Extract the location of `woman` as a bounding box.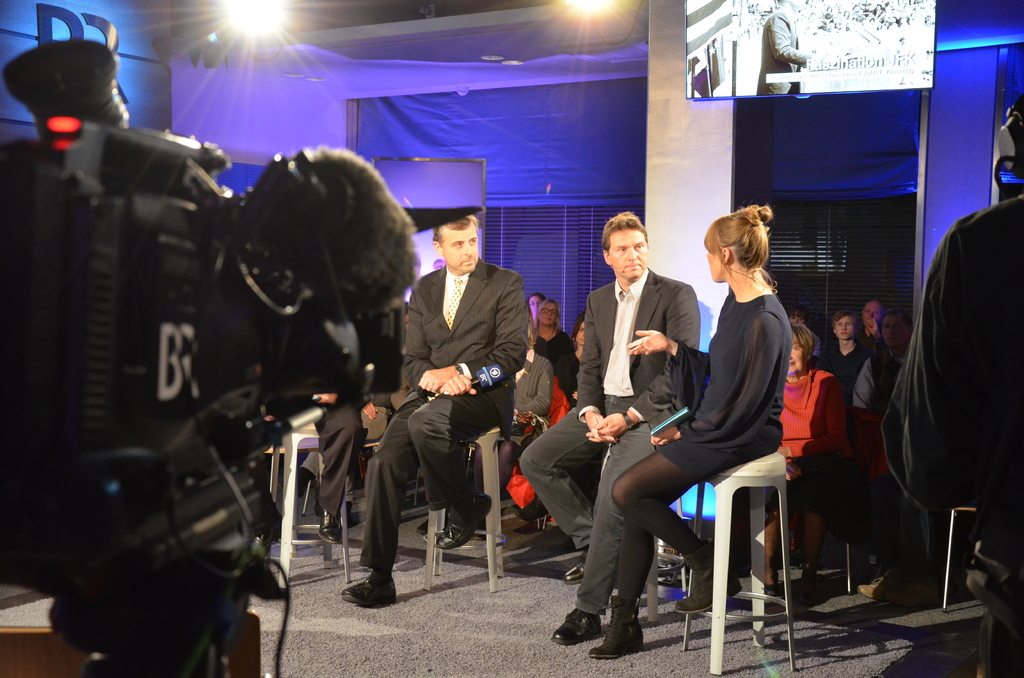
{"x1": 555, "y1": 307, "x2": 590, "y2": 416}.
